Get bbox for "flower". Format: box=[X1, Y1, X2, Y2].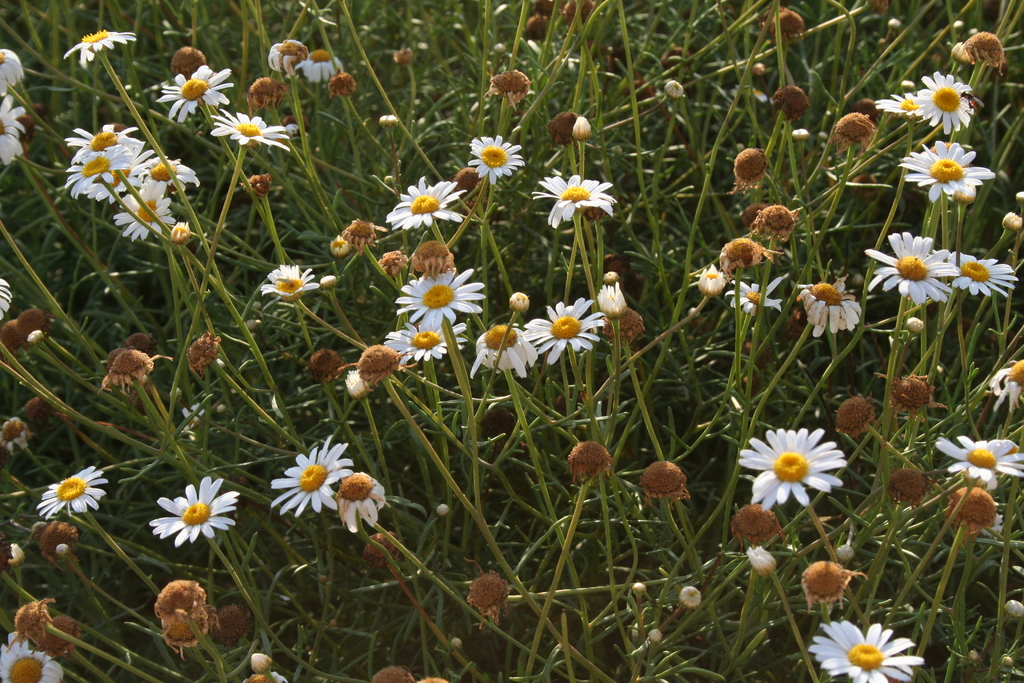
box=[601, 268, 625, 285].
